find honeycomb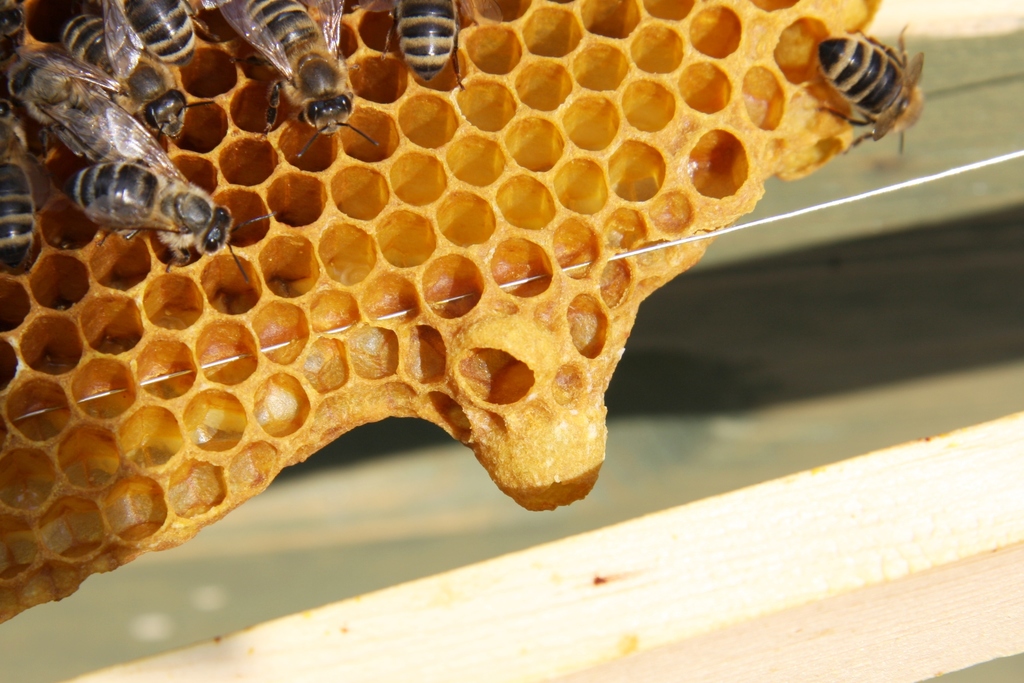
<region>0, 0, 881, 623</region>
